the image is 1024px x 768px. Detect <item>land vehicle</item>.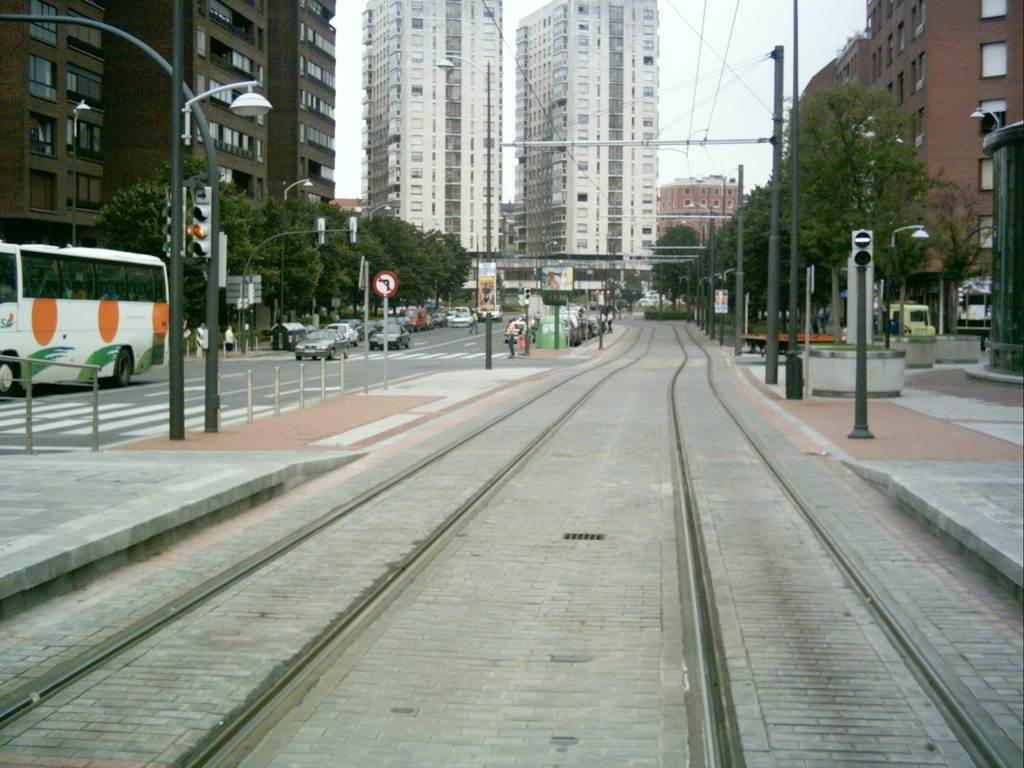
Detection: bbox=[406, 307, 424, 325].
